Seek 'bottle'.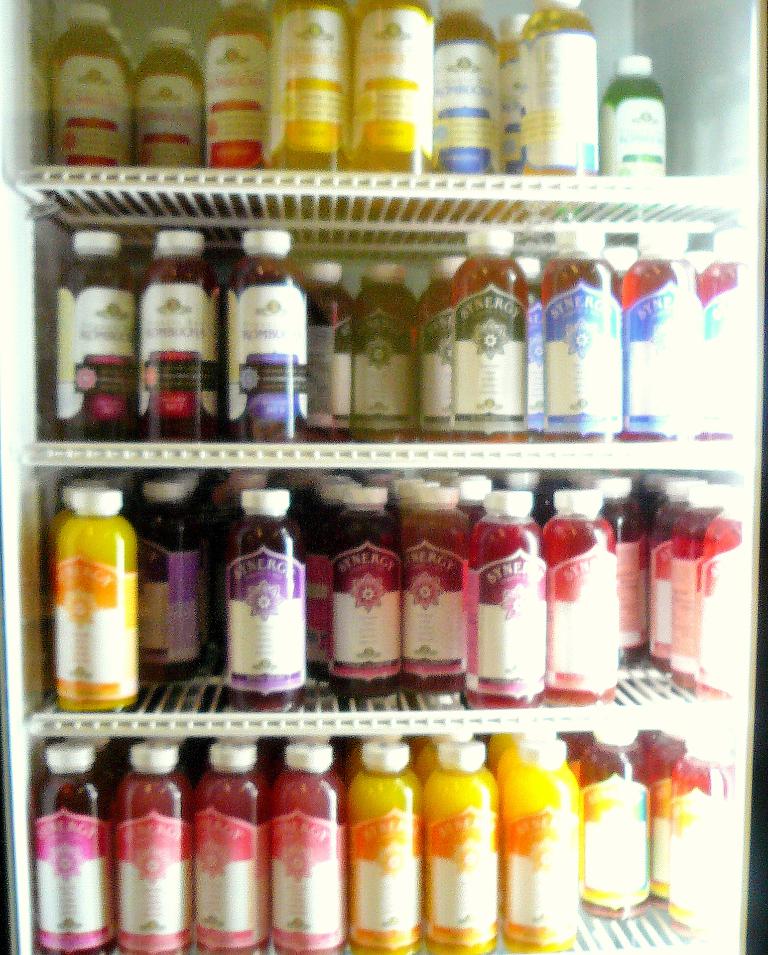
[left=29, top=748, right=105, bottom=954].
